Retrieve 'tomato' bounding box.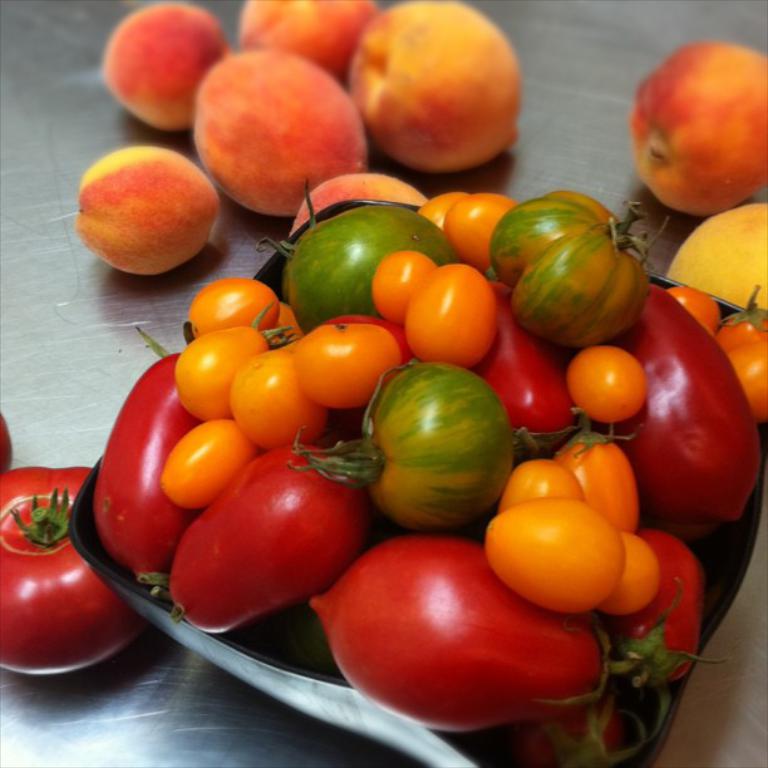
Bounding box: [x1=469, y1=280, x2=589, y2=463].
